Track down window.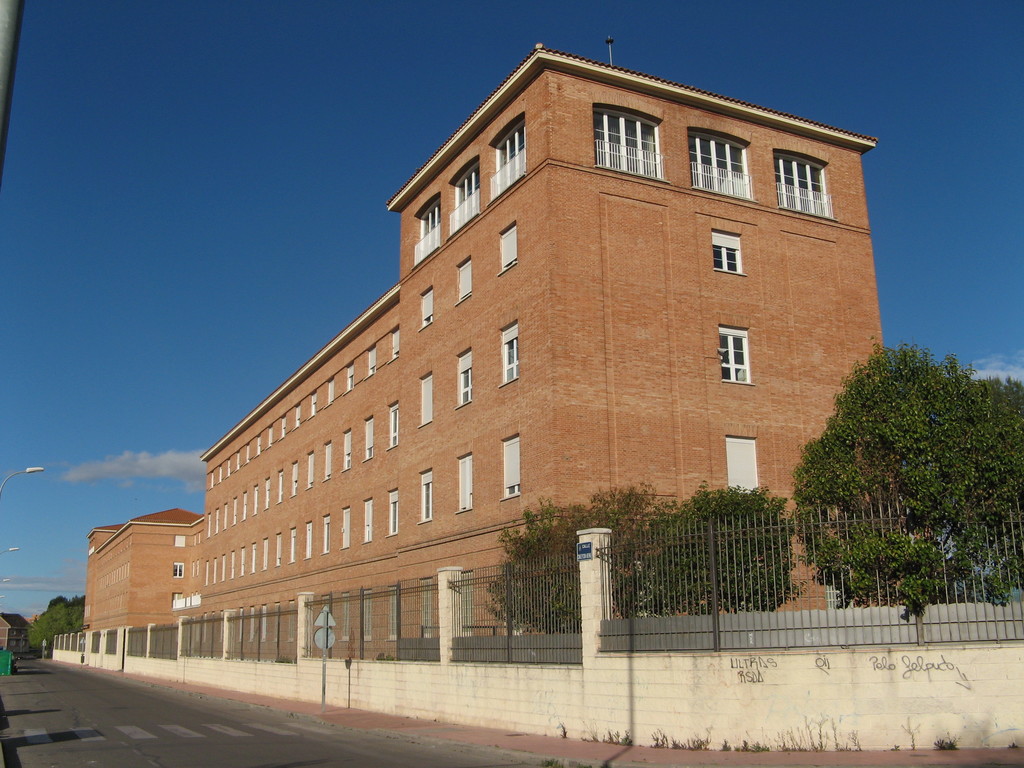
Tracked to box=[344, 430, 351, 471].
